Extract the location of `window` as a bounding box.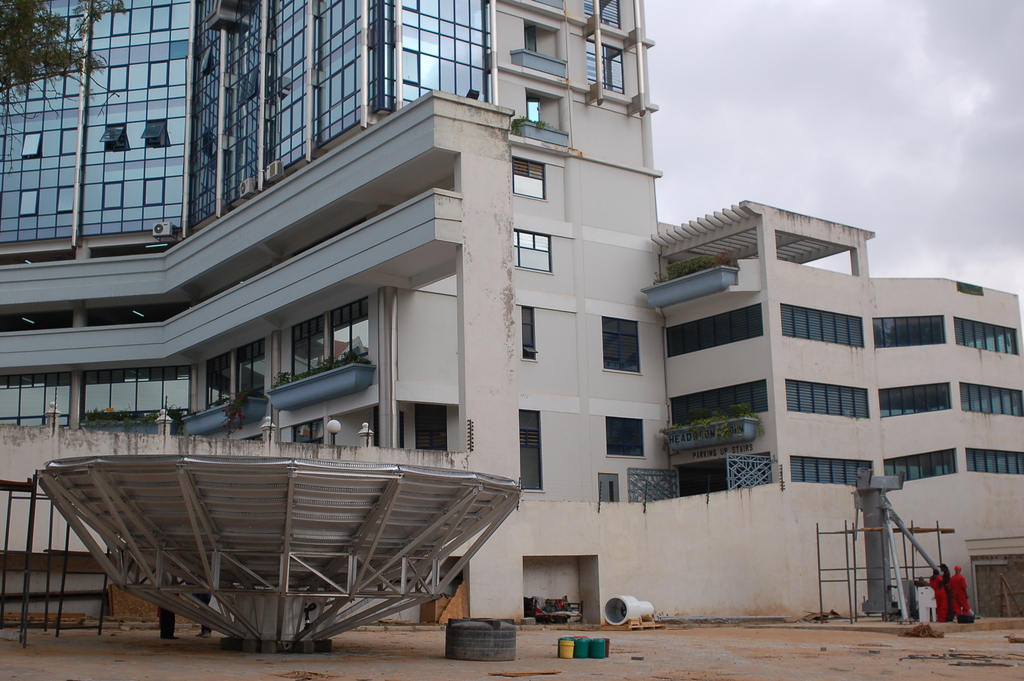
box=[588, 37, 630, 98].
